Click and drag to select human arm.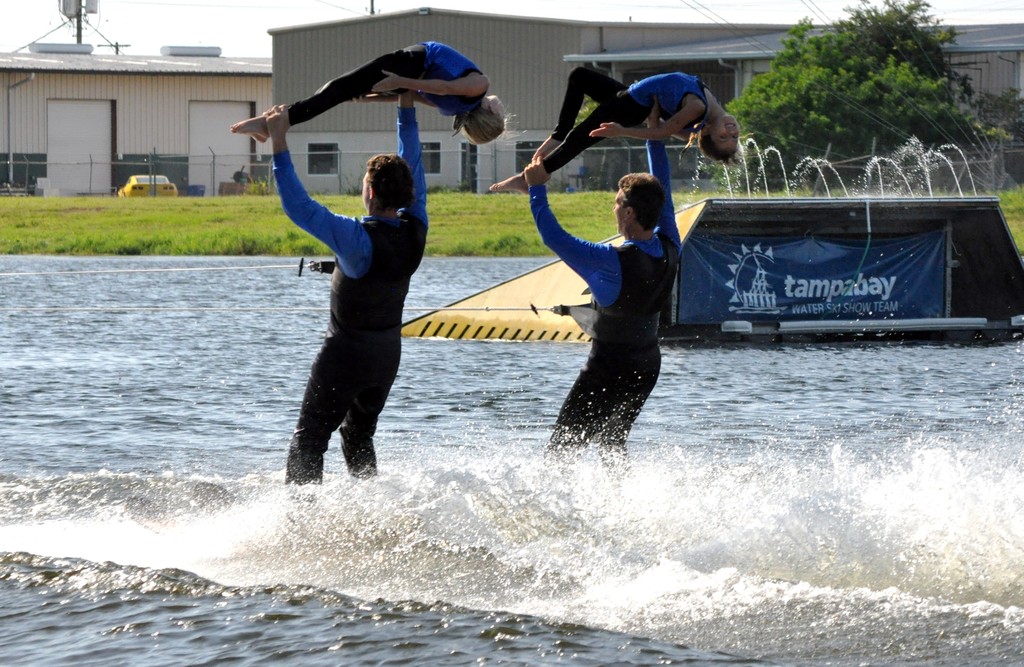
Selection: <box>244,103,359,264</box>.
